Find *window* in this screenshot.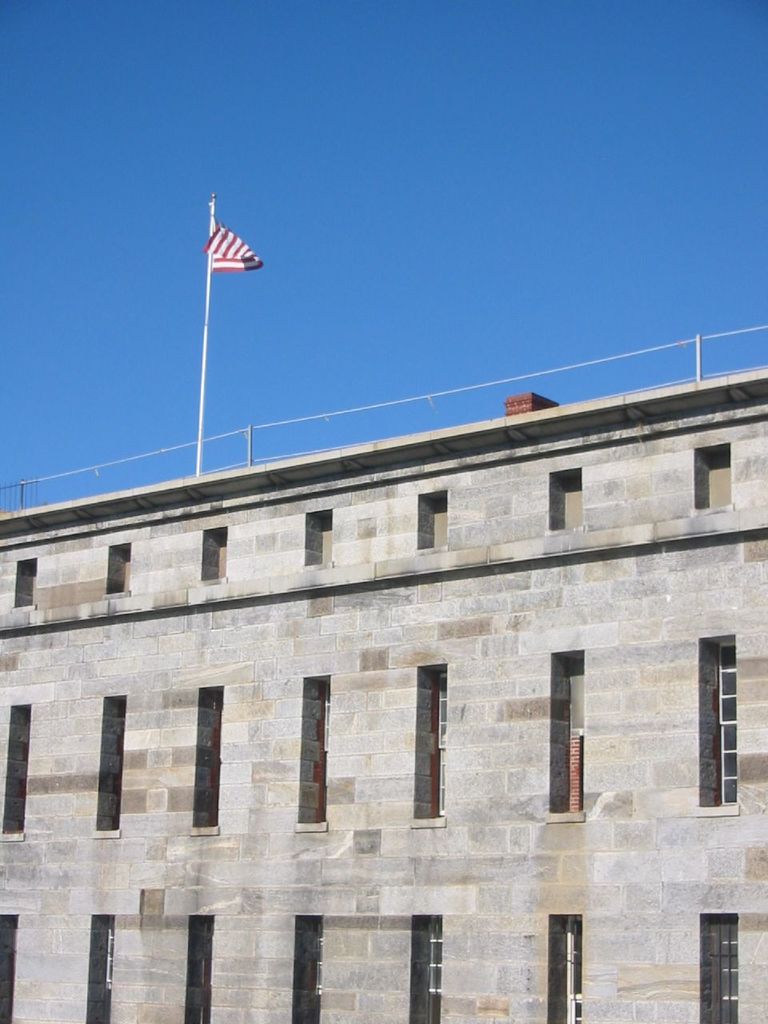
The bounding box for *window* is pyautogui.locateOnScreen(0, 913, 19, 1023).
